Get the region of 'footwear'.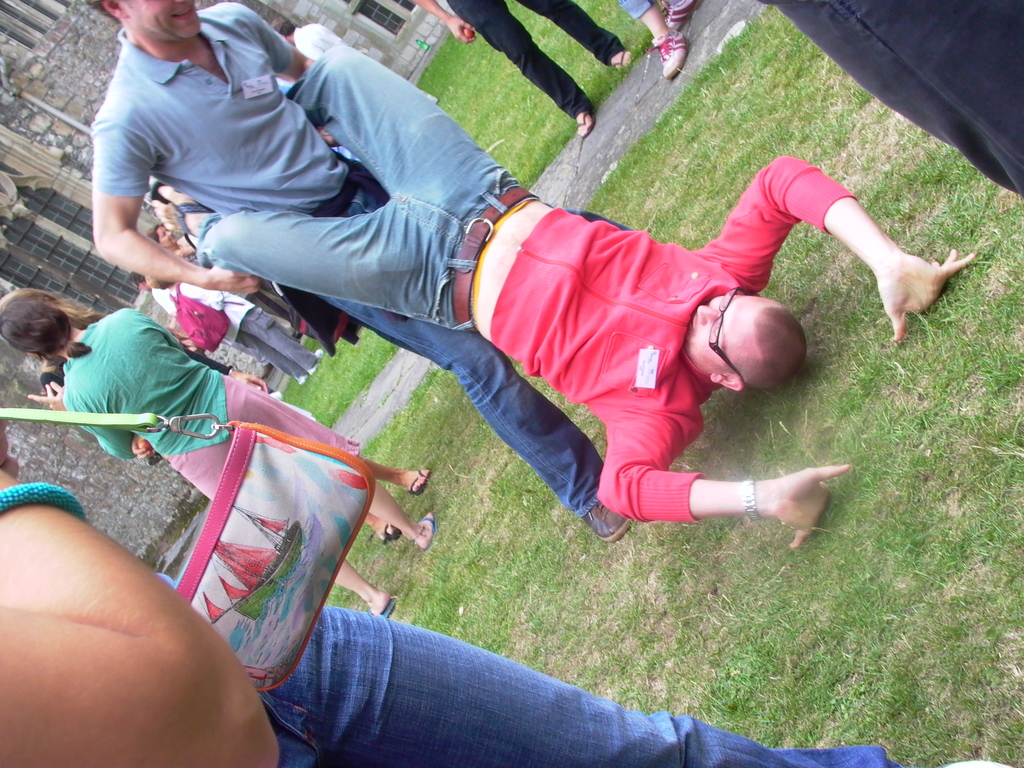
region(666, 0, 698, 31).
